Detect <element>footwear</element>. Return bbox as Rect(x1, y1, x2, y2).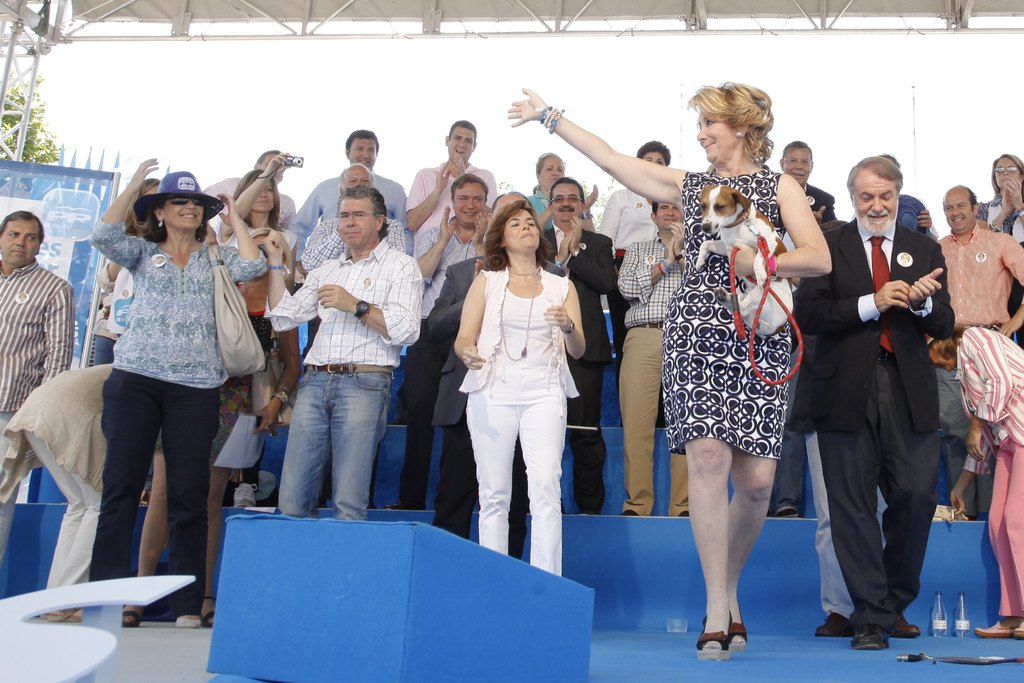
Rect(813, 611, 851, 636).
